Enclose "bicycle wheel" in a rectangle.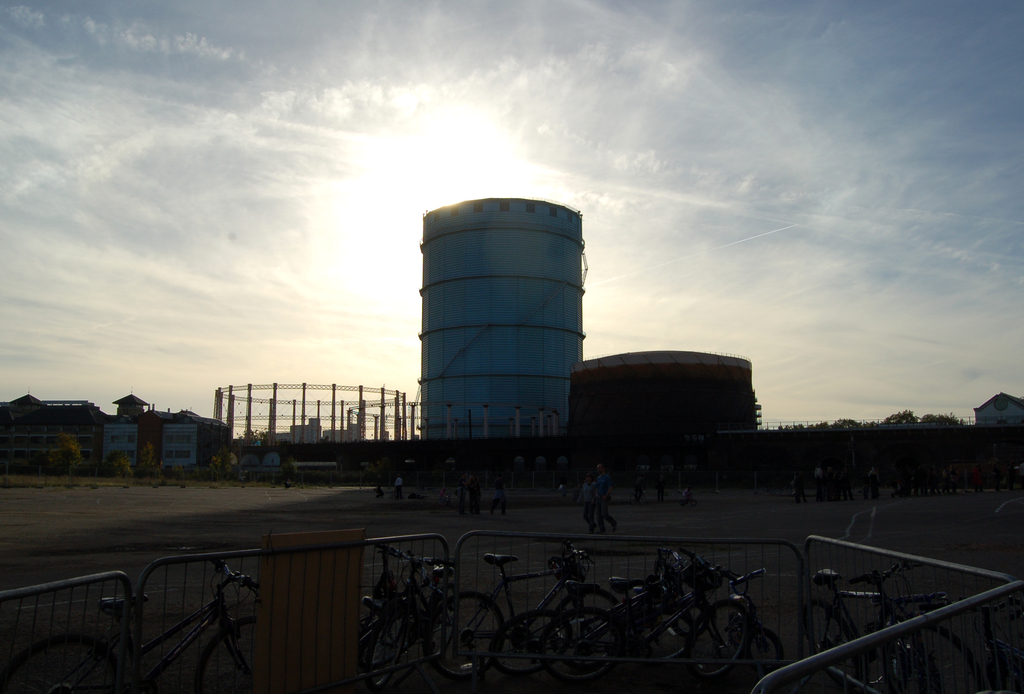
(188,609,258,693).
